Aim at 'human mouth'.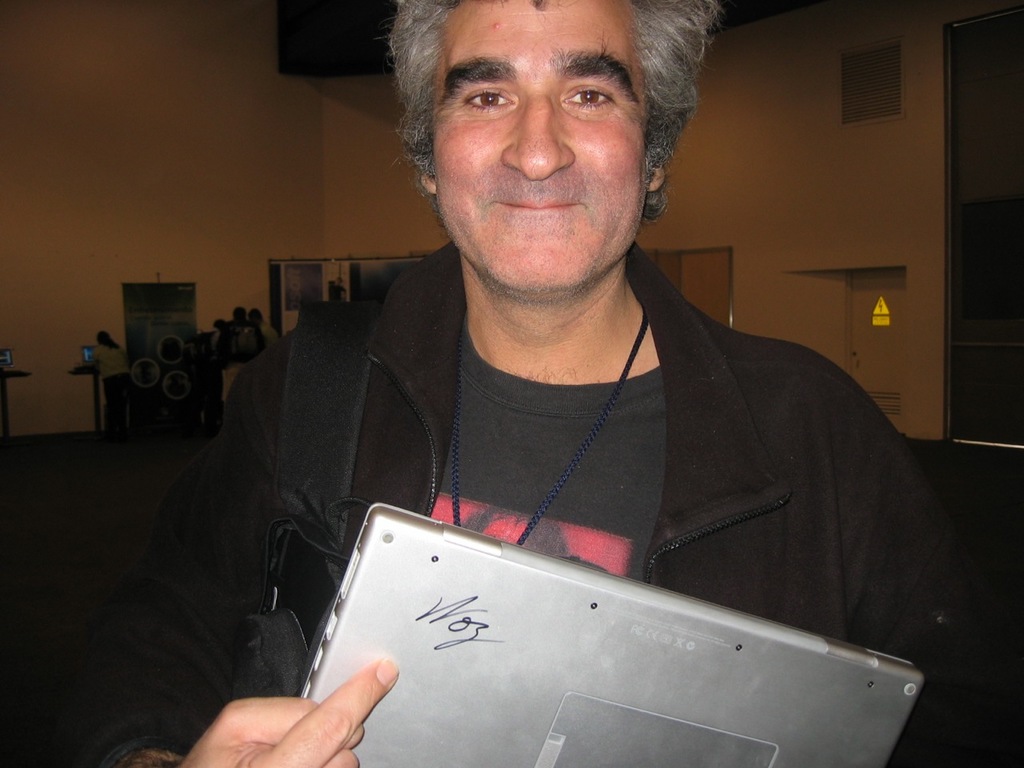
Aimed at {"x1": 492, "y1": 197, "x2": 590, "y2": 214}.
